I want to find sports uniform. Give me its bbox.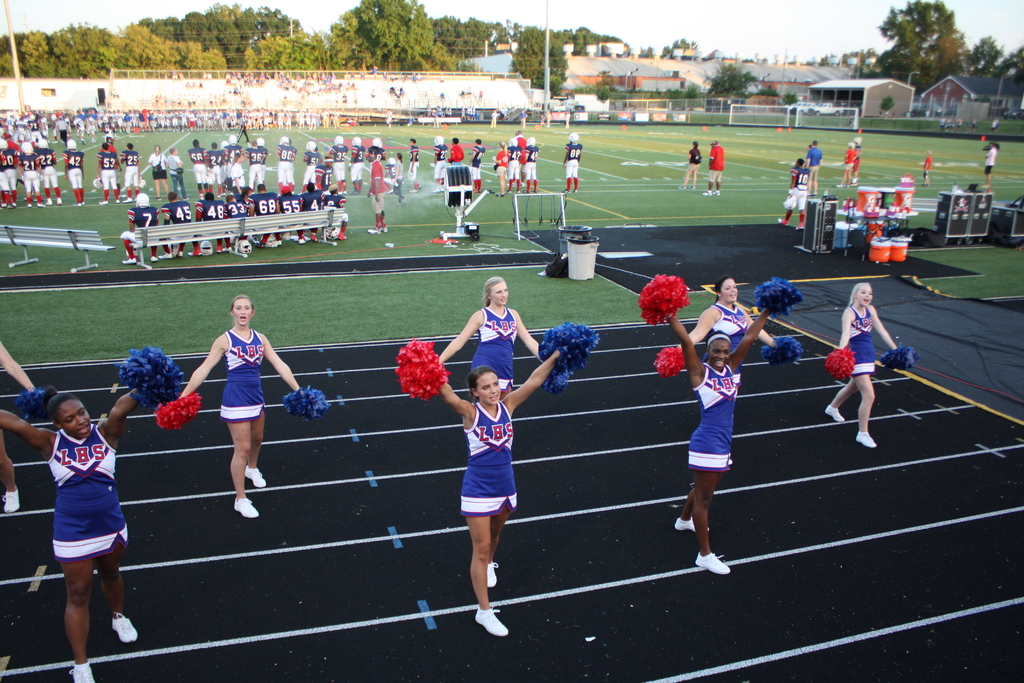
bbox=(981, 145, 994, 175).
